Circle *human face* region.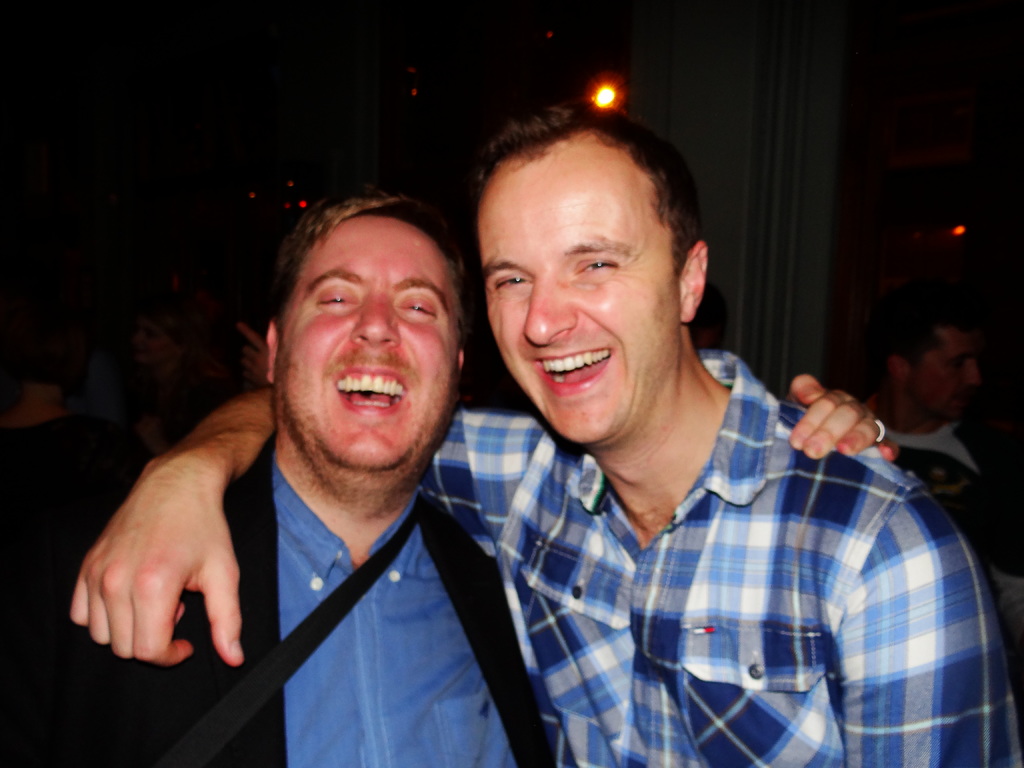
Region: x1=482, y1=196, x2=680, y2=436.
